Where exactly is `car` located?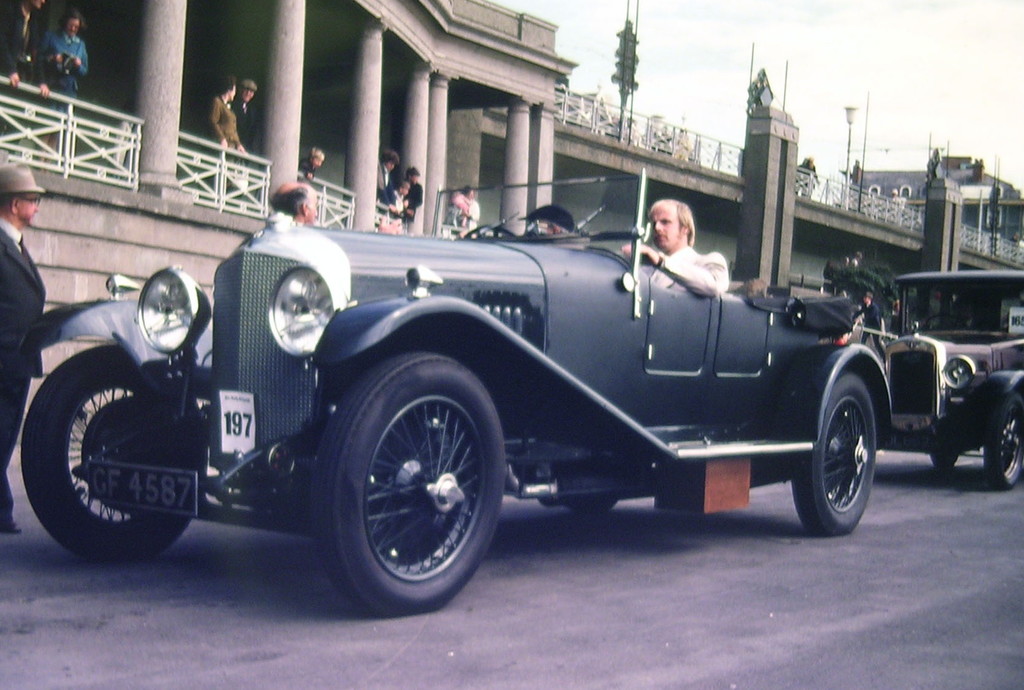
Its bounding box is (x1=14, y1=172, x2=894, y2=615).
